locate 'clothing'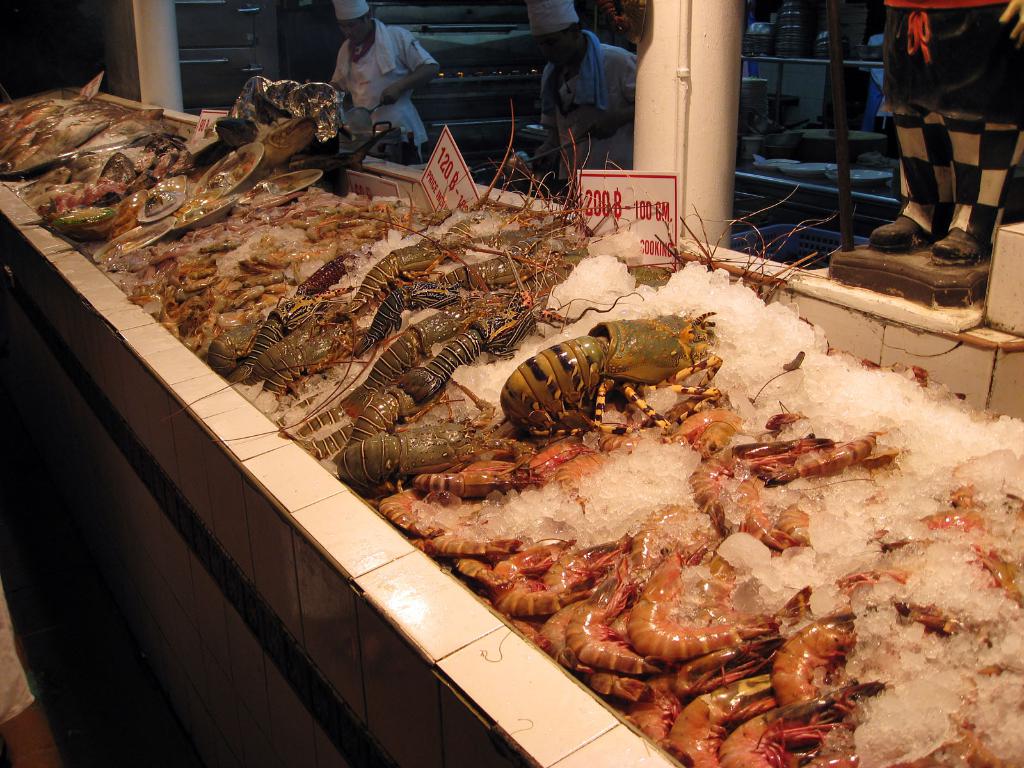
(554,36,645,209)
